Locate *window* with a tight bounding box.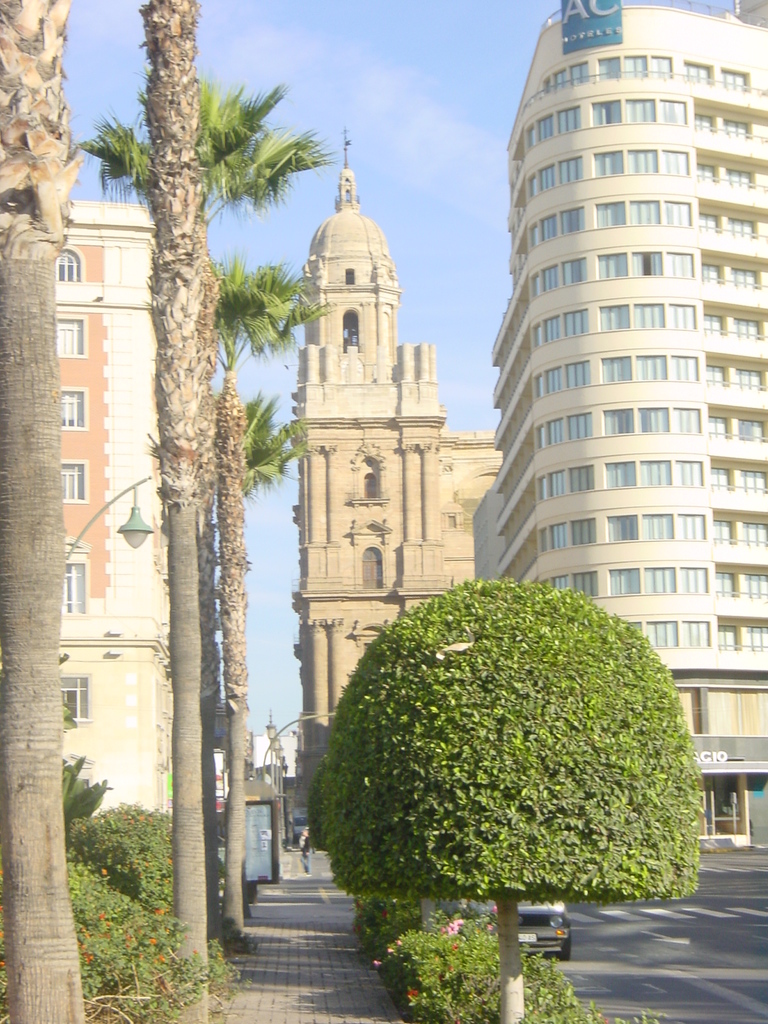
region(646, 618, 680, 646).
